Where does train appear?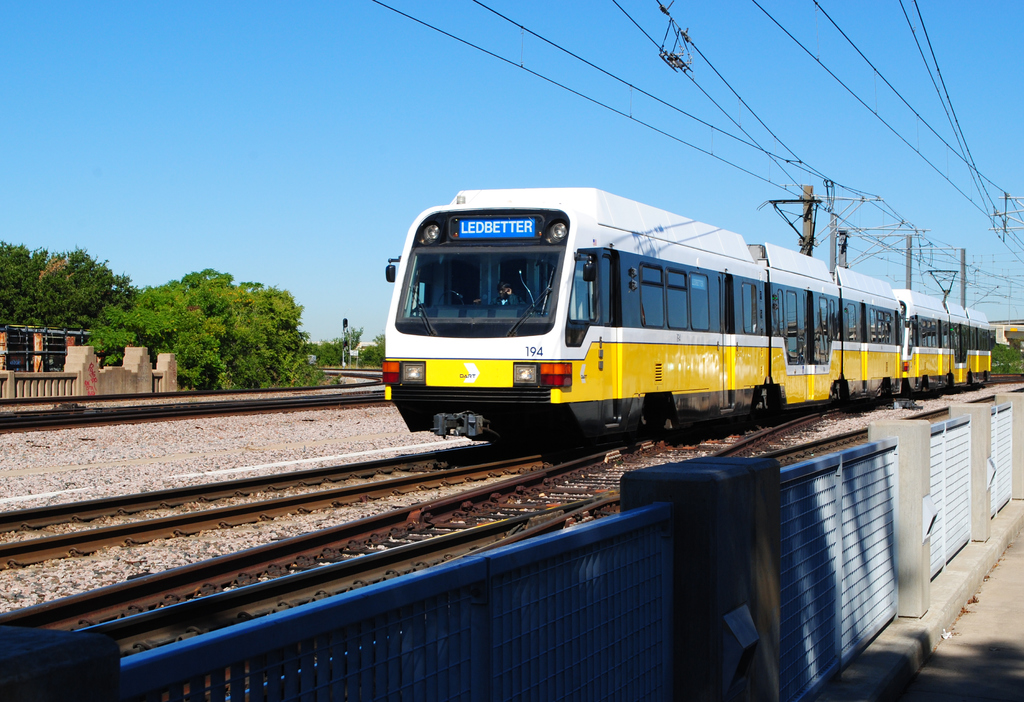
Appears at [380,186,1000,461].
